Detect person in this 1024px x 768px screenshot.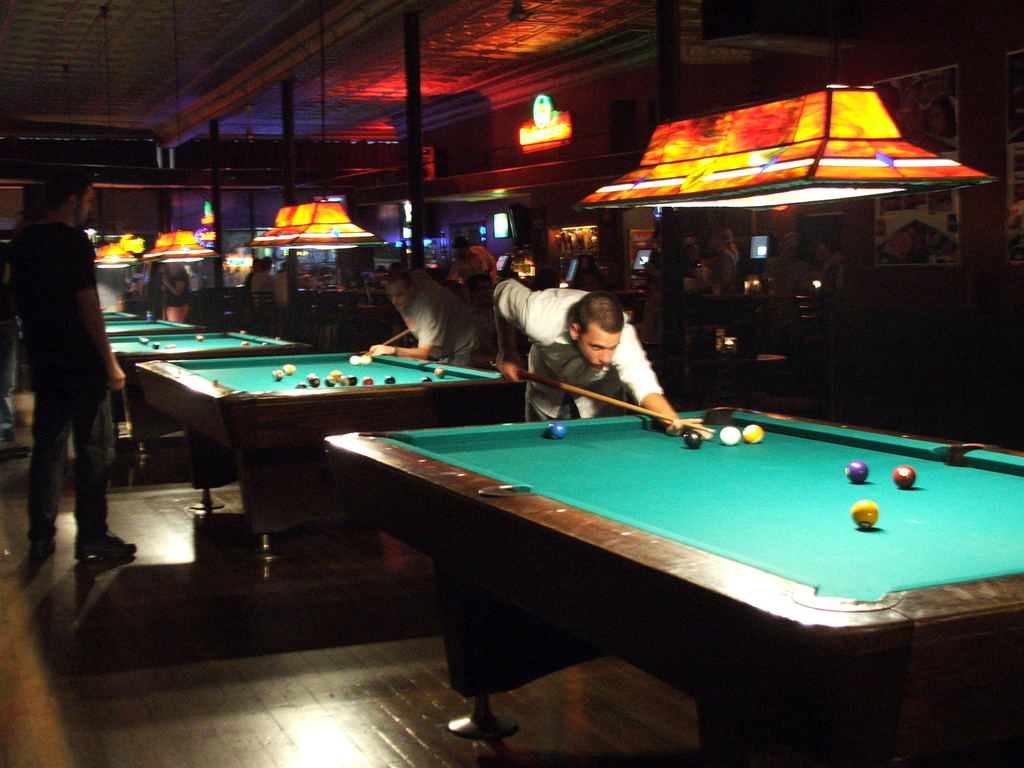
Detection: pyautogui.locateOnScreen(368, 268, 479, 364).
